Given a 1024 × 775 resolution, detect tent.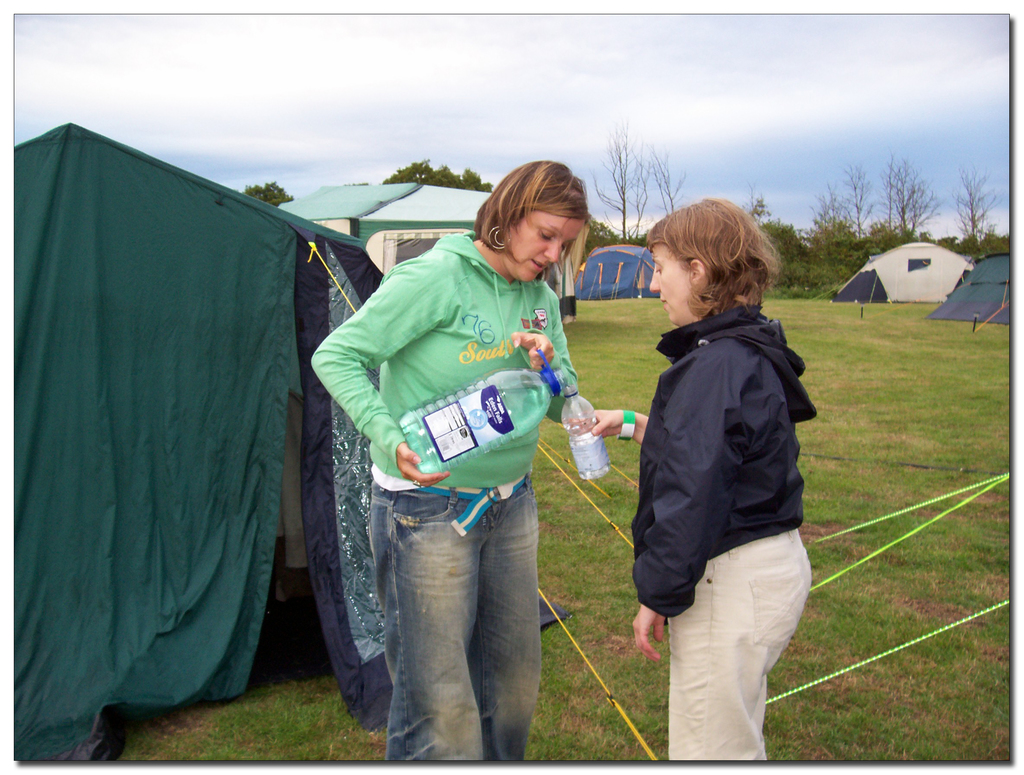
rect(0, 124, 379, 760).
